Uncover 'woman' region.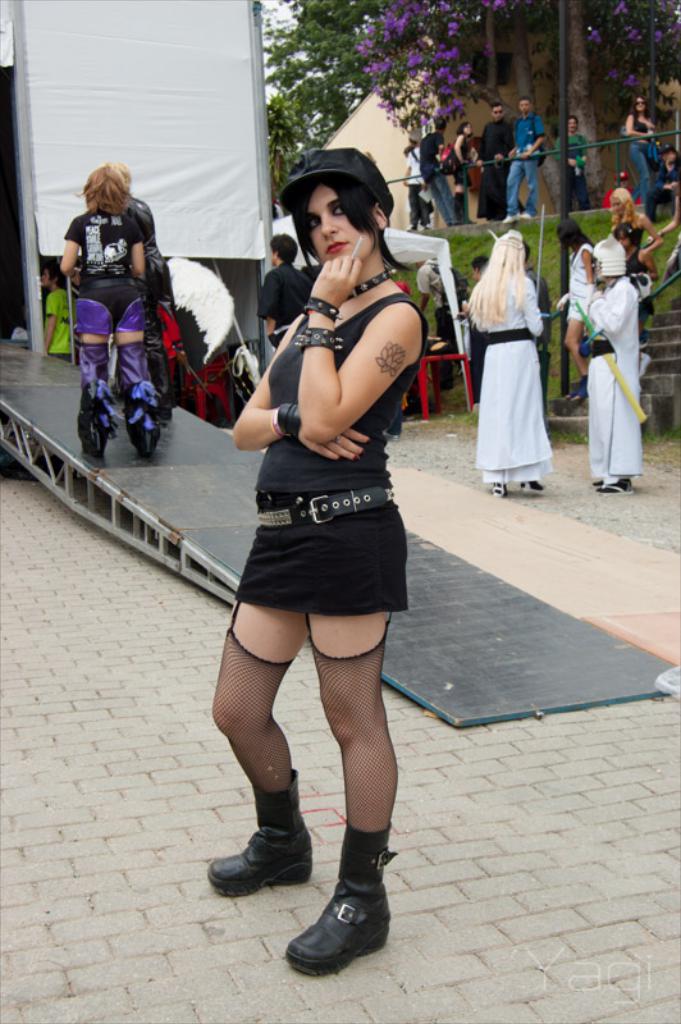
Uncovered: {"left": 472, "top": 225, "right": 554, "bottom": 498}.
